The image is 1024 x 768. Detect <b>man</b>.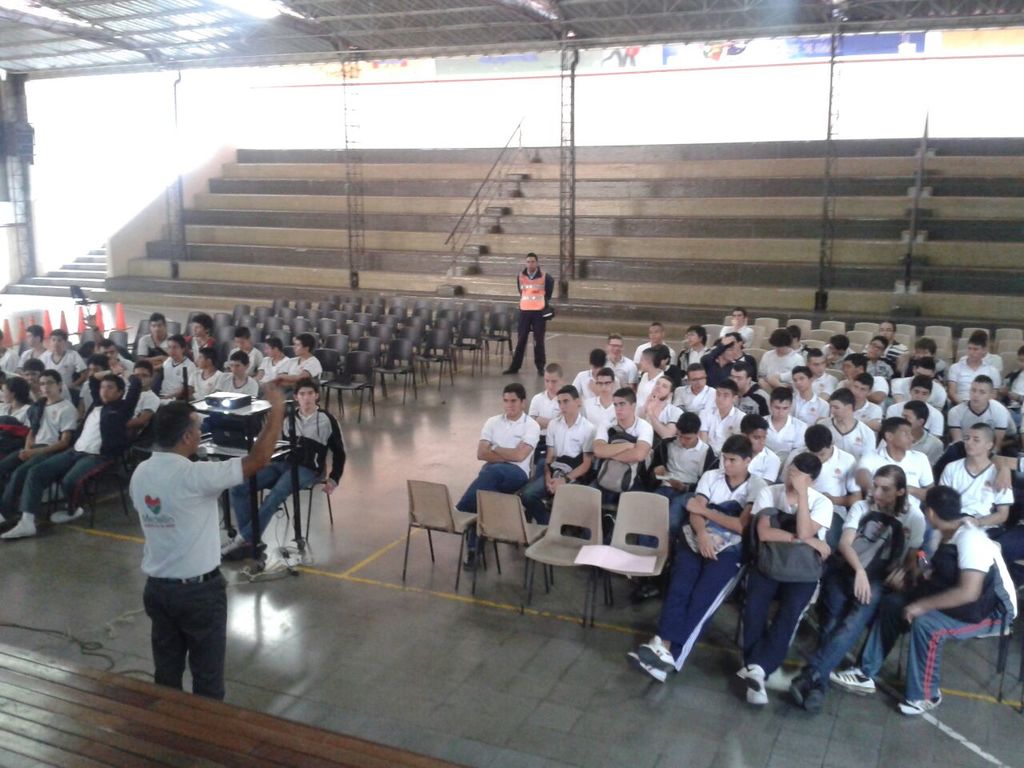
Detection: bbox(874, 400, 942, 462).
